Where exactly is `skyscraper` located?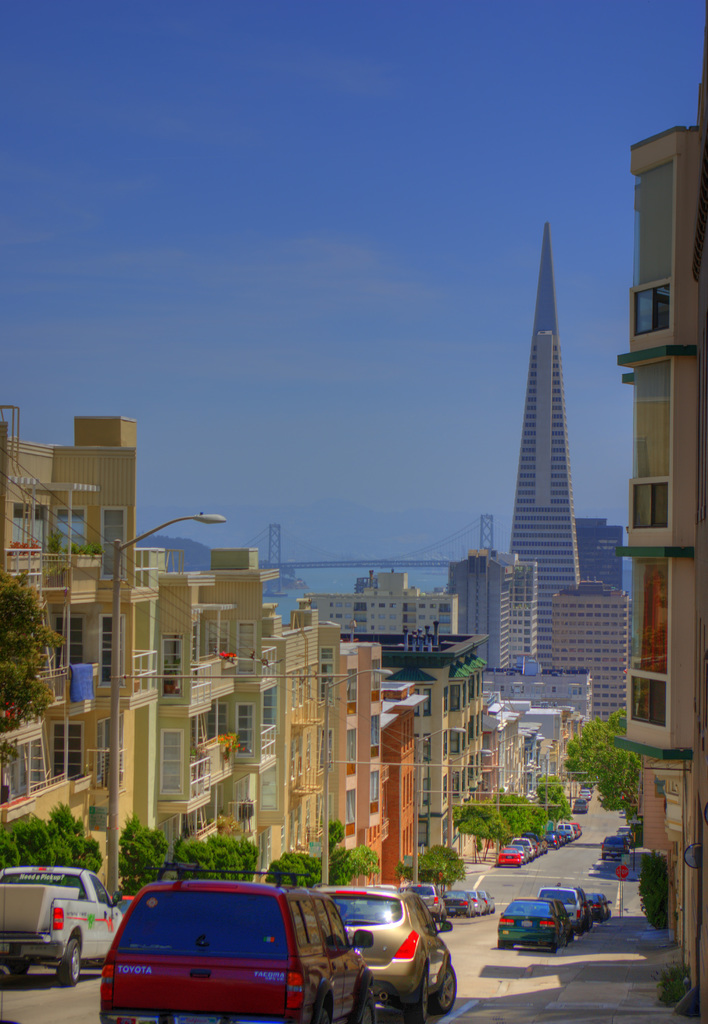
Its bounding box is 570 506 637 583.
